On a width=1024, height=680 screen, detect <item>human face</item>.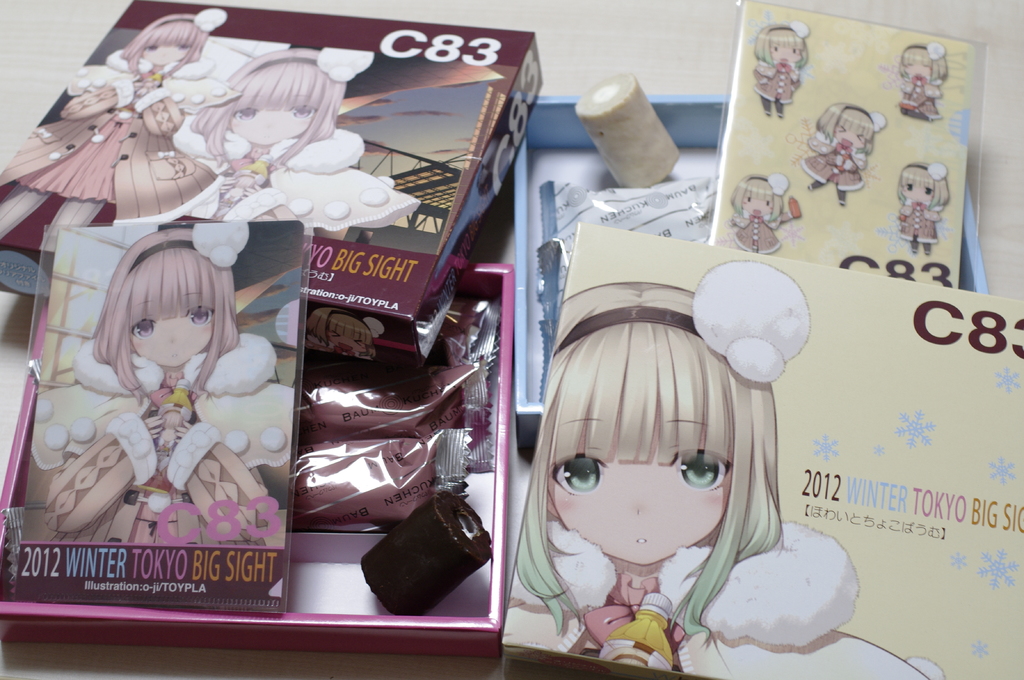
(x1=143, y1=46, x2=189, y2=70).
